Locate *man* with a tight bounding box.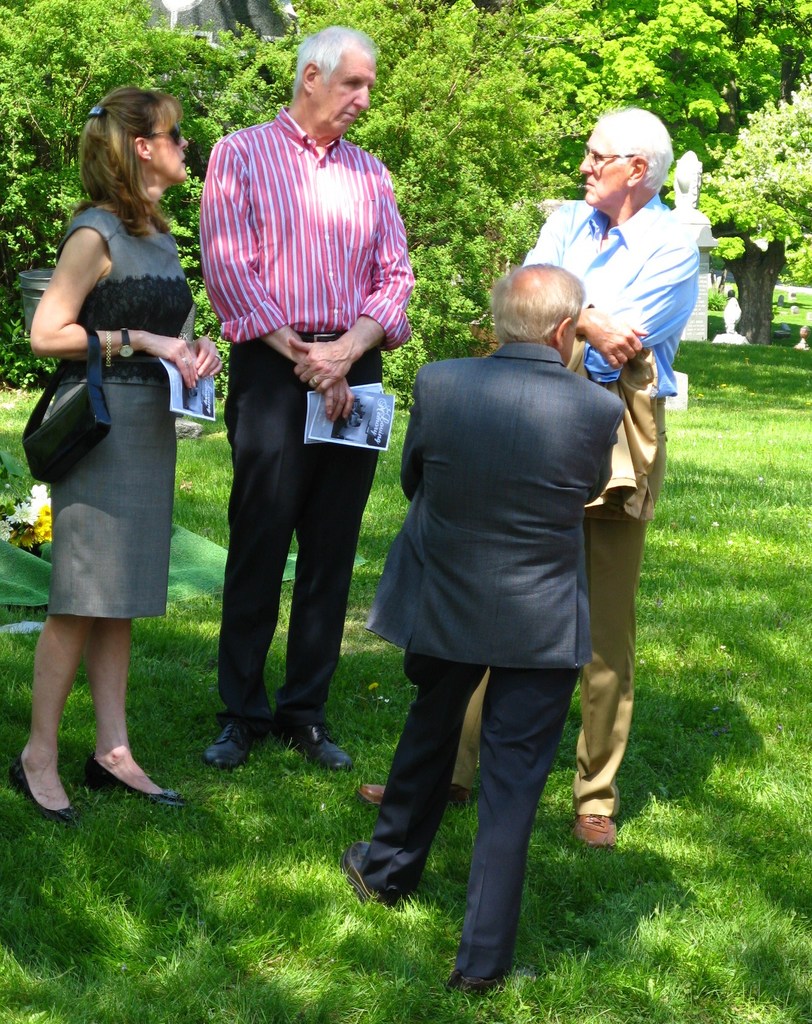
(x1=185, y1=57, x2=412, y2=771).
